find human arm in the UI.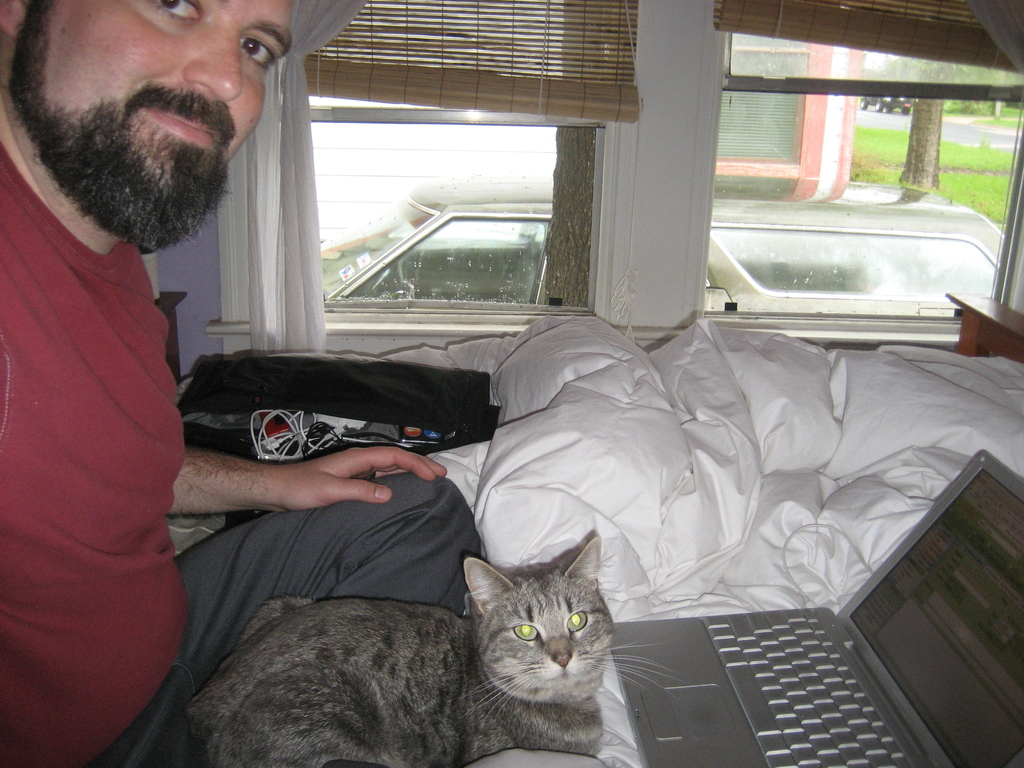
UI element at 189/373/390/548.
